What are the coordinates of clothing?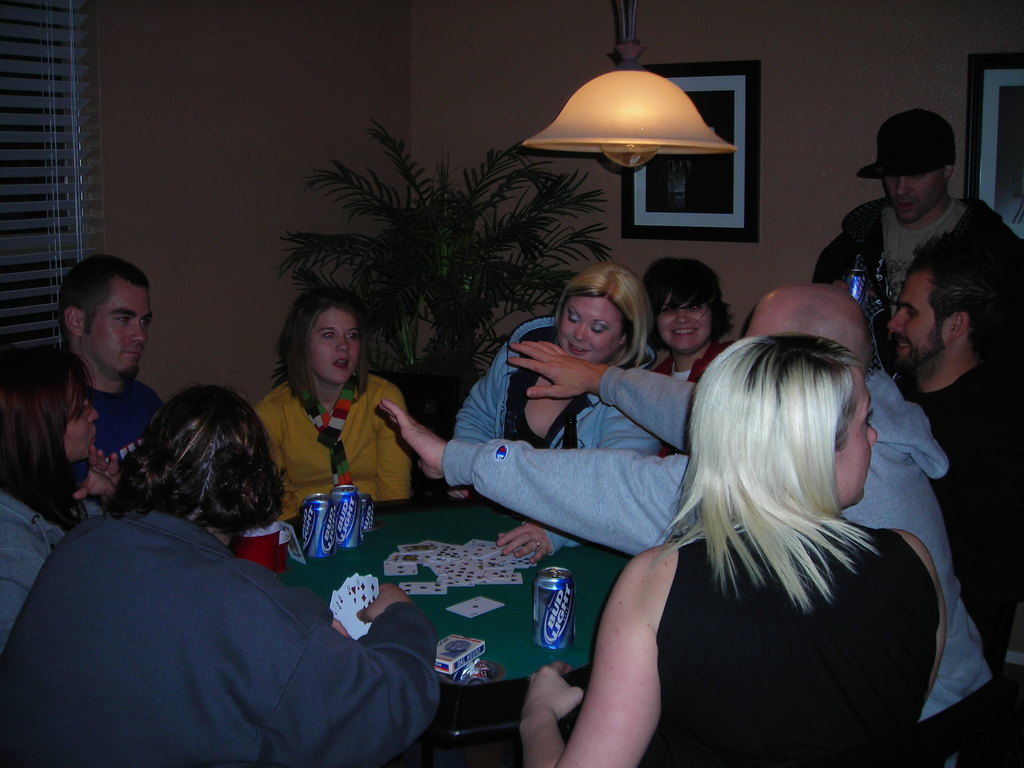
(left=439, top=365, right=997, bottom=767).
